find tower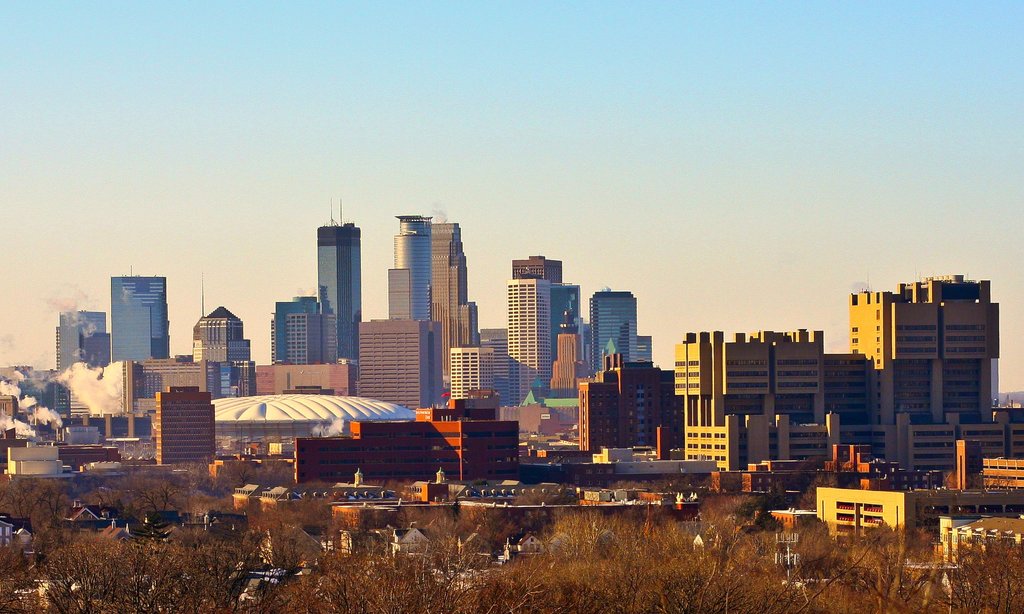
<box>260,306,329,379</box>
